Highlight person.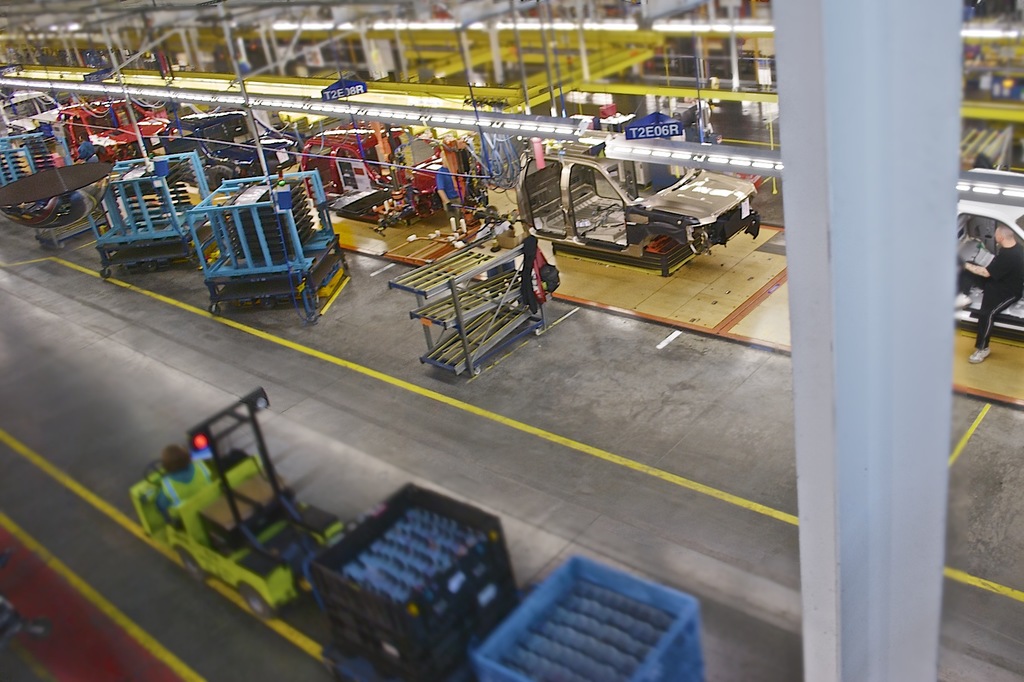
Highlighted region: (154,441,200,523).
